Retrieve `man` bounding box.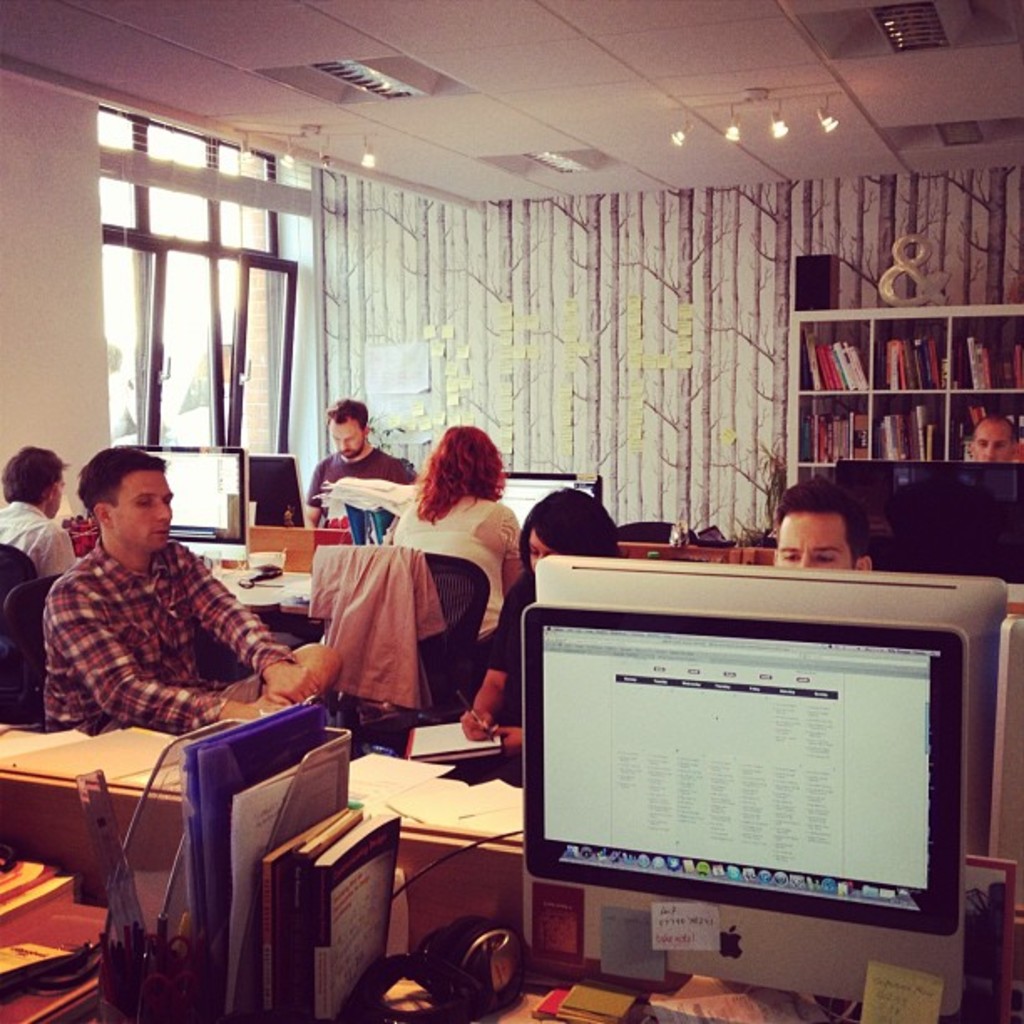
Bounding box: (left=301, top=388, right=418, bottom=530).
